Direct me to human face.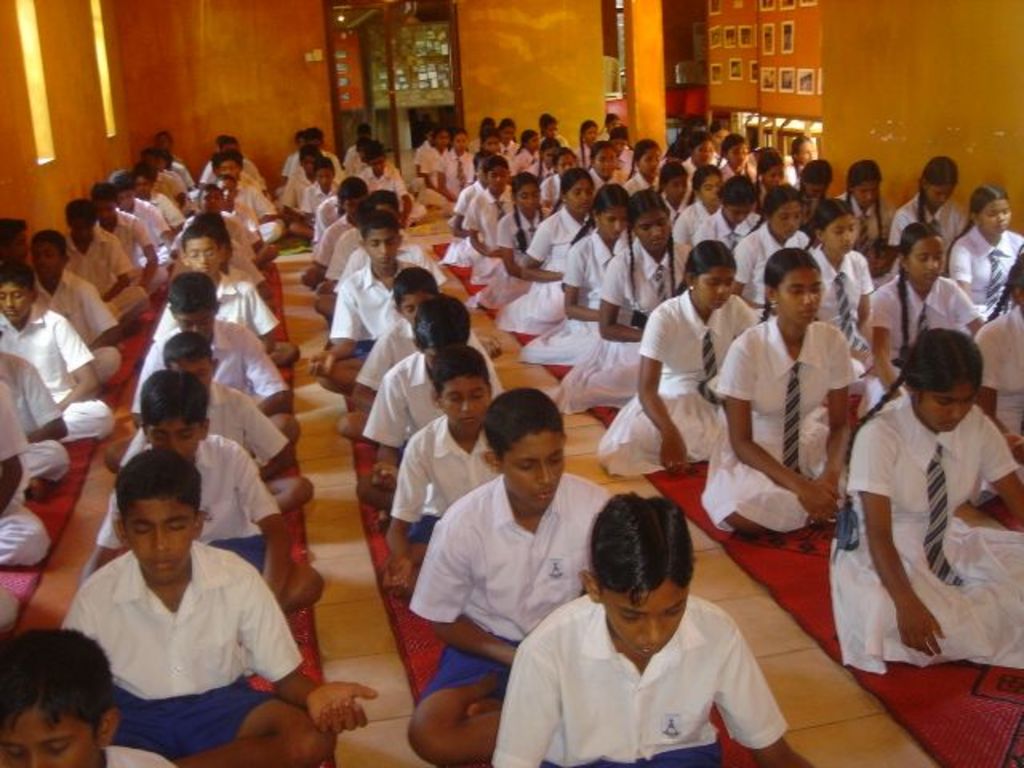
Direction: x1=488, y1=163, x2=507, y2=190.
